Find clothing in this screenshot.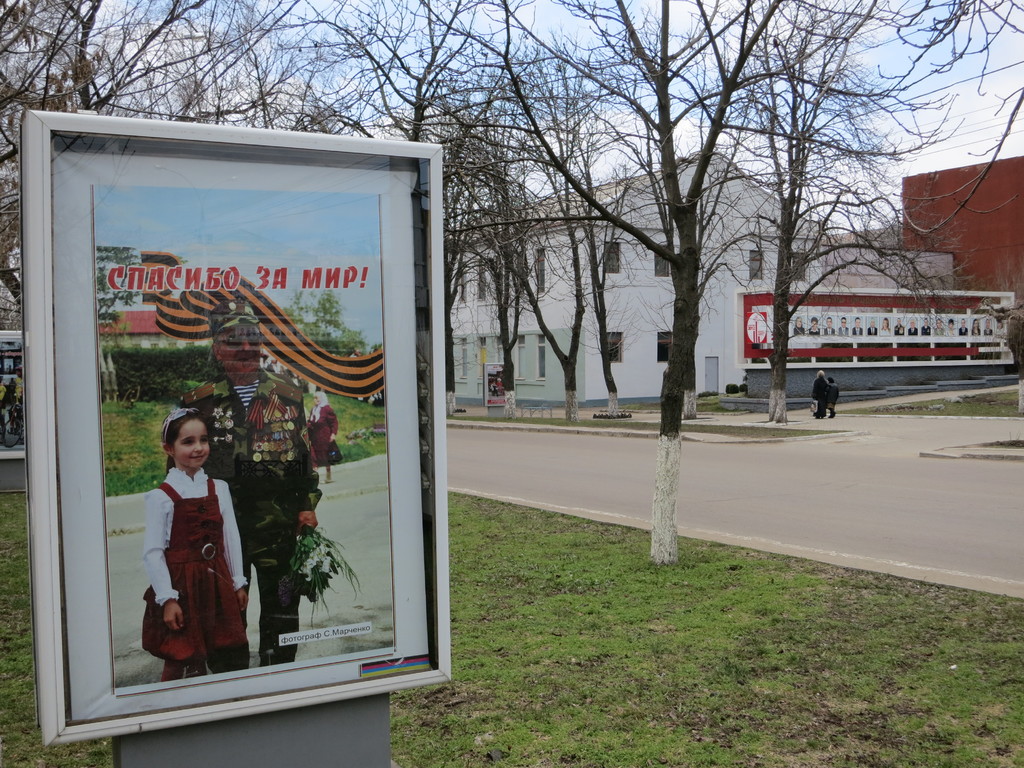
The bounding box for clothing is box=[984, 328, 993, 335].
